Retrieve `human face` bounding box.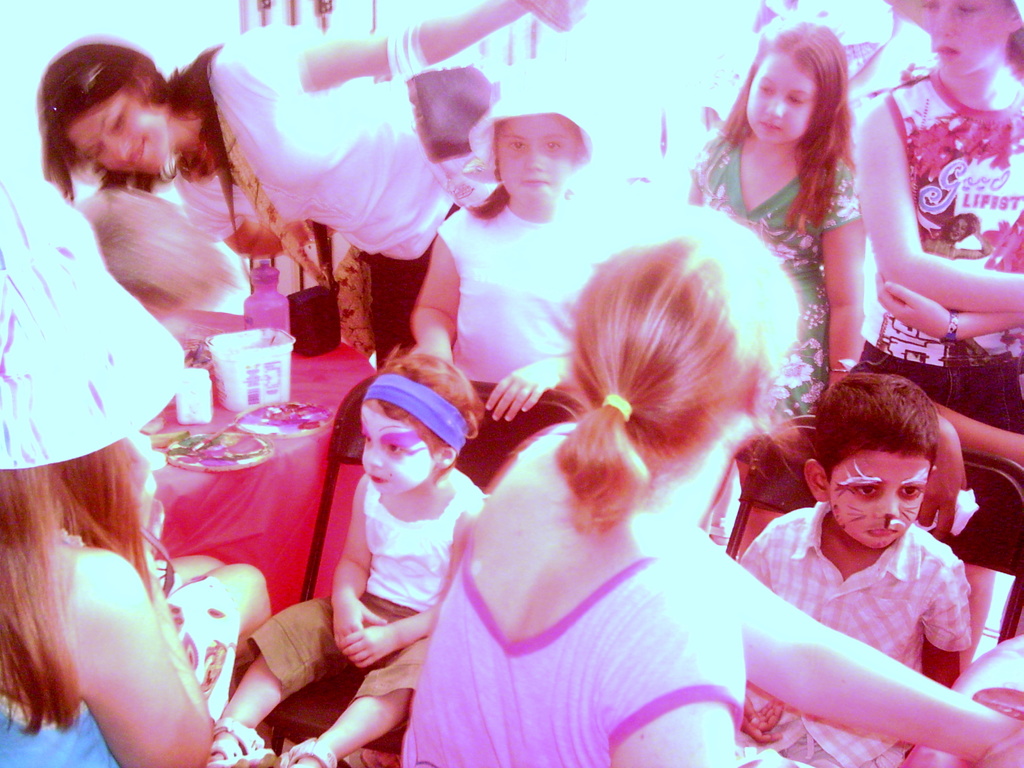
Bounding box: region(362, 402, 433, 500).
